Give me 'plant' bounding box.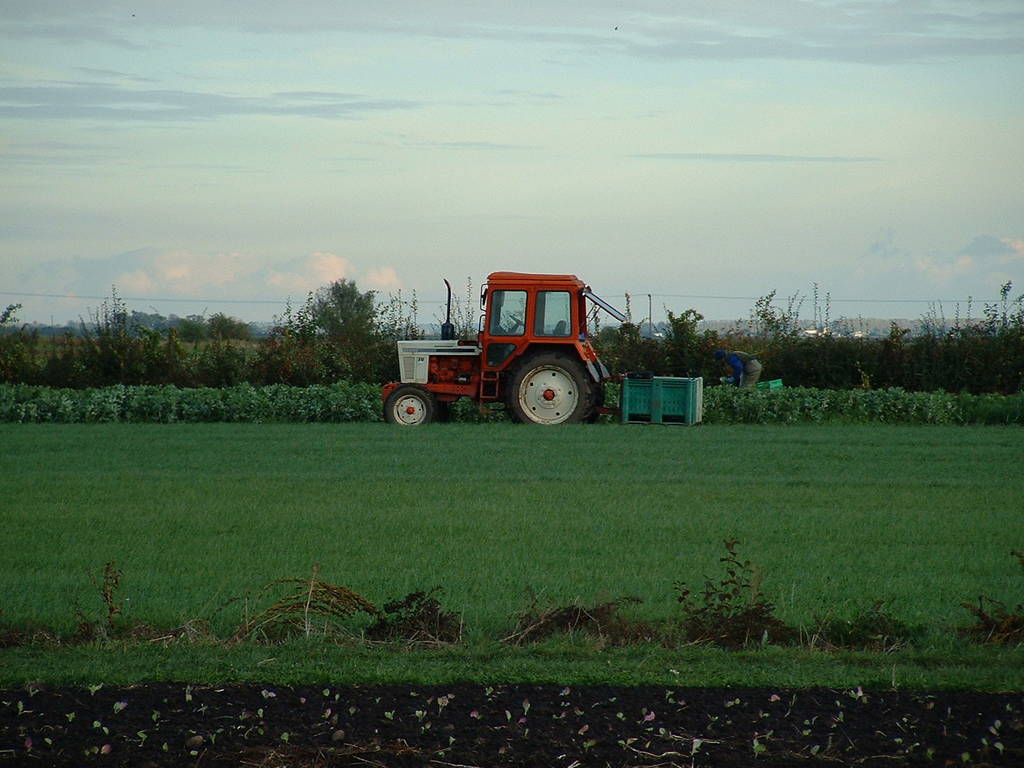
crop(333, 694, 340, 700).
